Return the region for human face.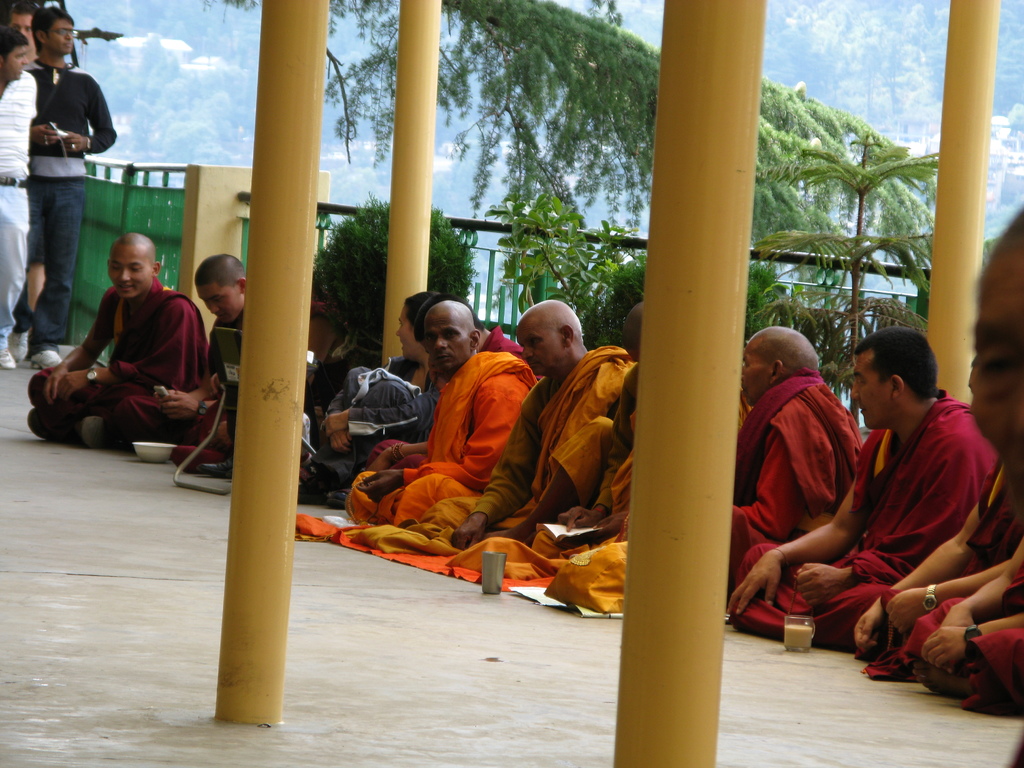
bbox=(394, 301, 413, 367).
